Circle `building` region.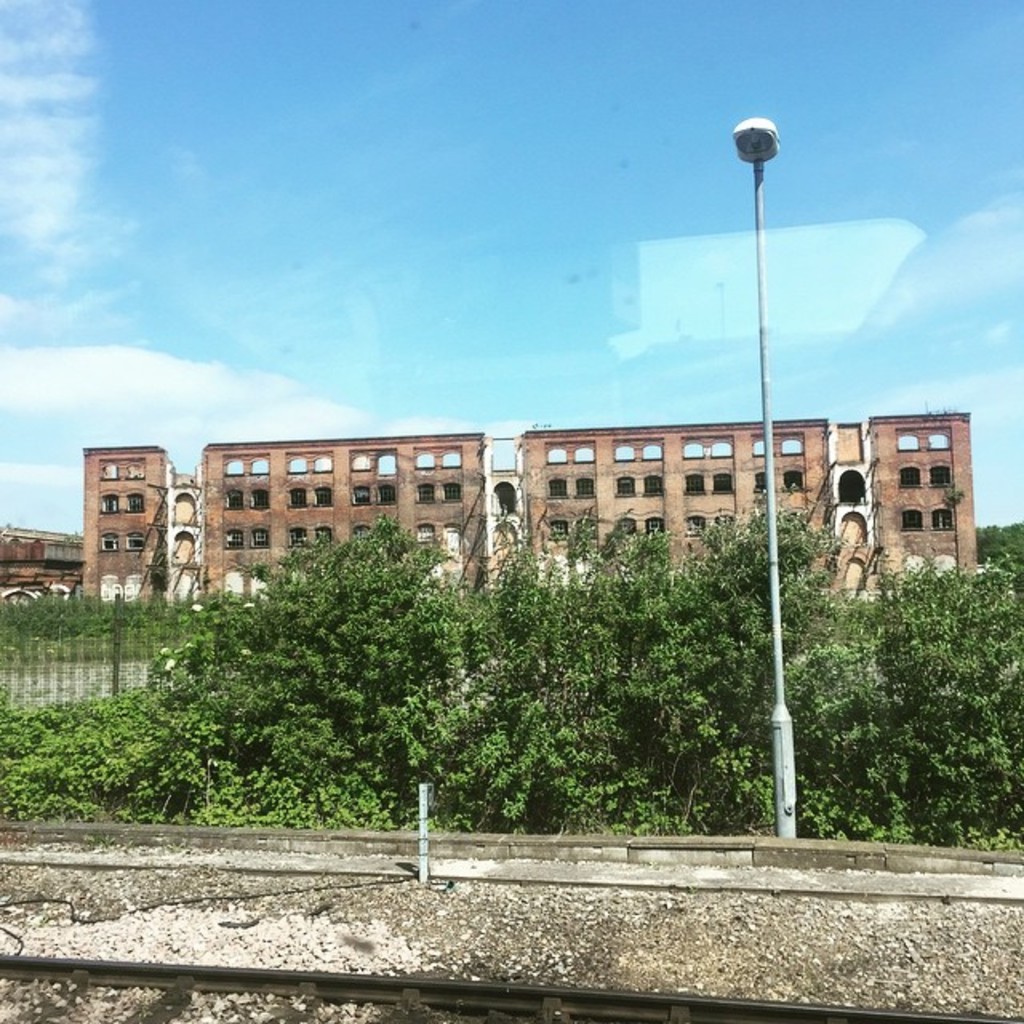
Region: [70, 413, 974, 605].
